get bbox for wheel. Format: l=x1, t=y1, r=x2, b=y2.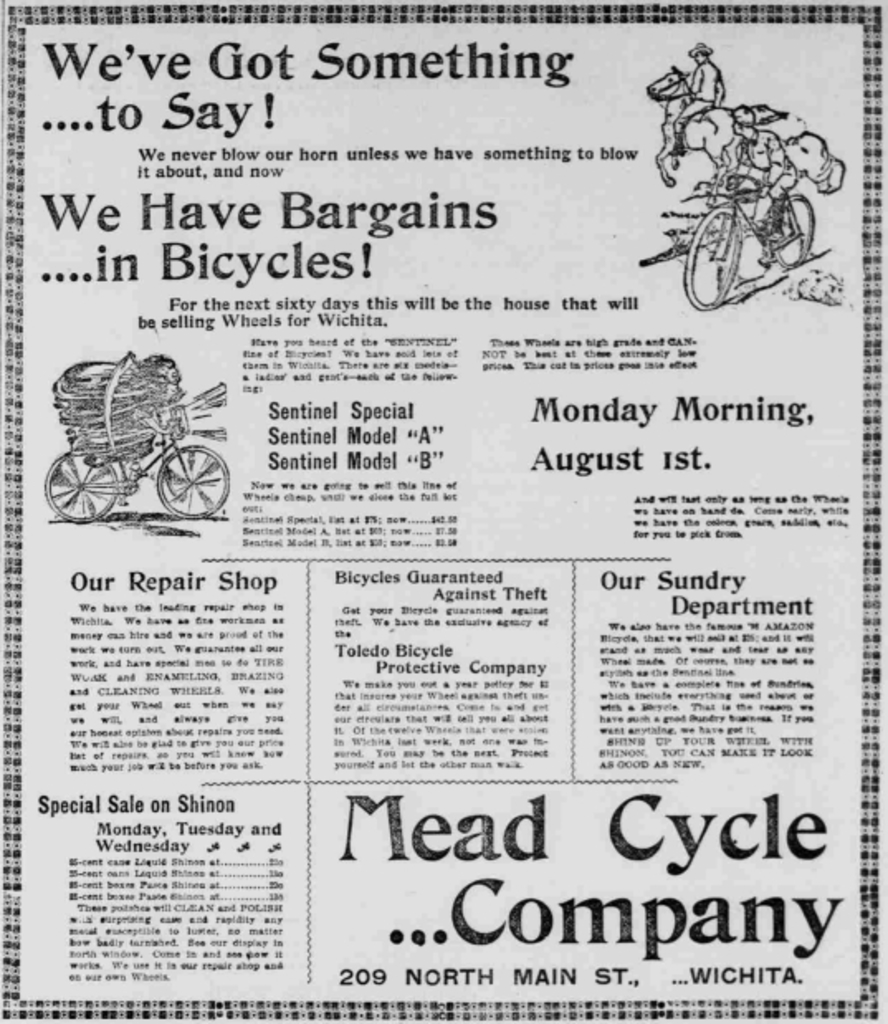
l=680, t=202, r=744, b=313.
